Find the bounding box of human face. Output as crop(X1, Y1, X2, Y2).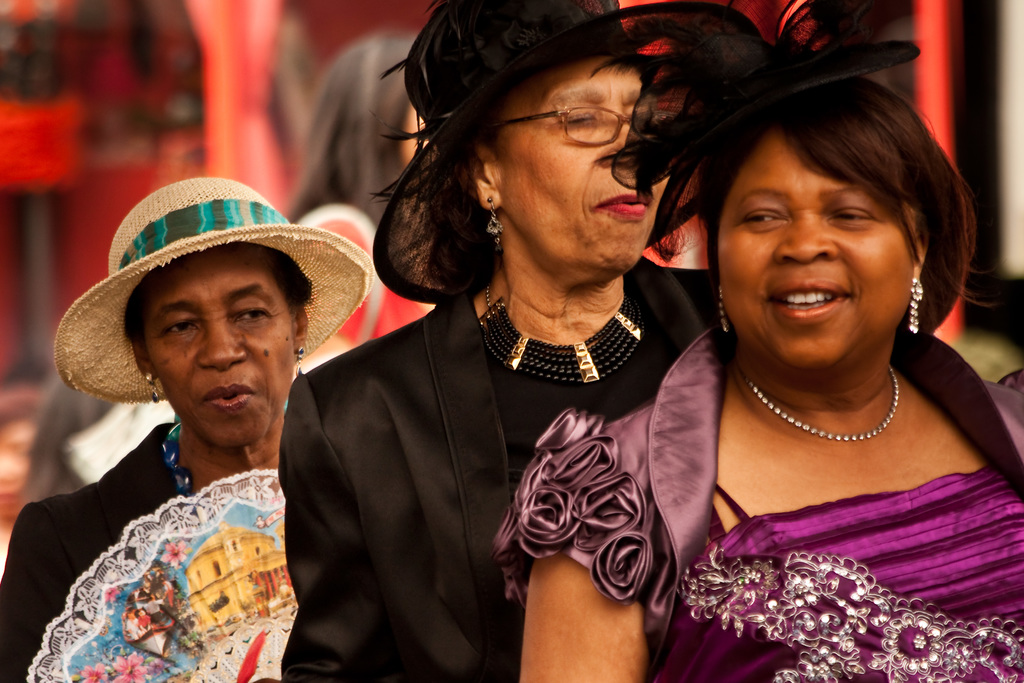
crop(716, 136, 913, 367).
